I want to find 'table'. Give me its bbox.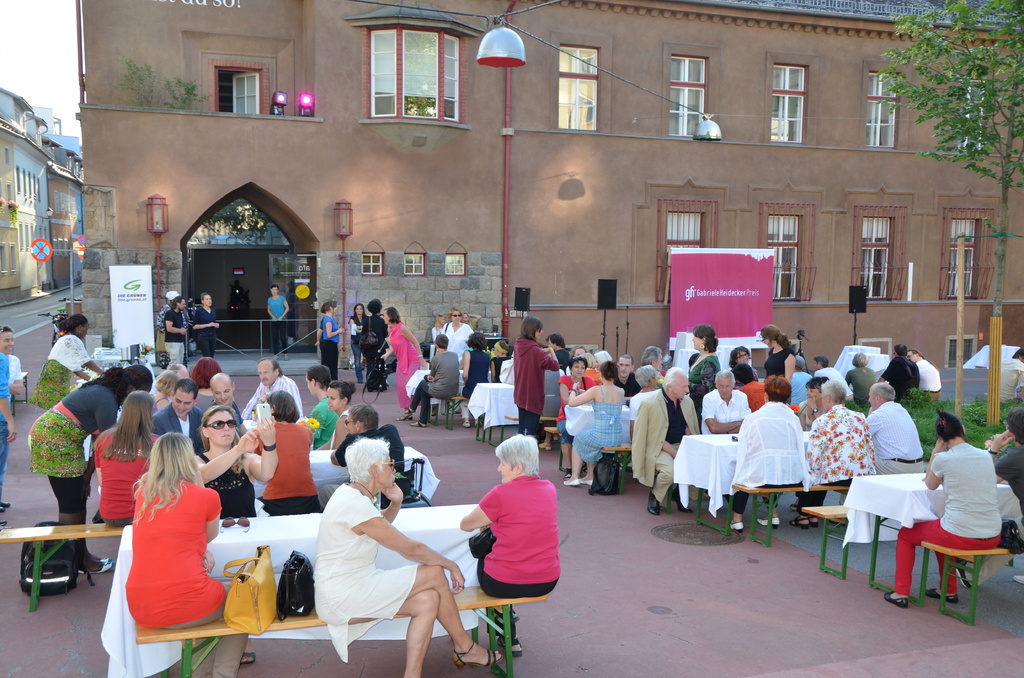
locate(99, 503, 480, 677).
